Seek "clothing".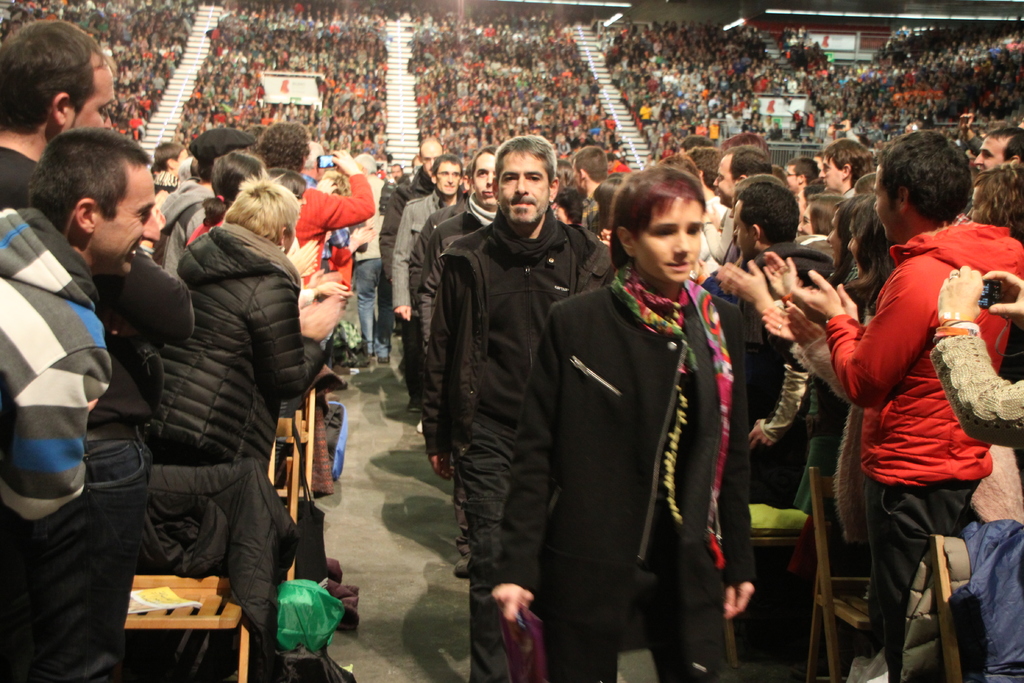
left=830, top=170, right=990, bottom=638.
